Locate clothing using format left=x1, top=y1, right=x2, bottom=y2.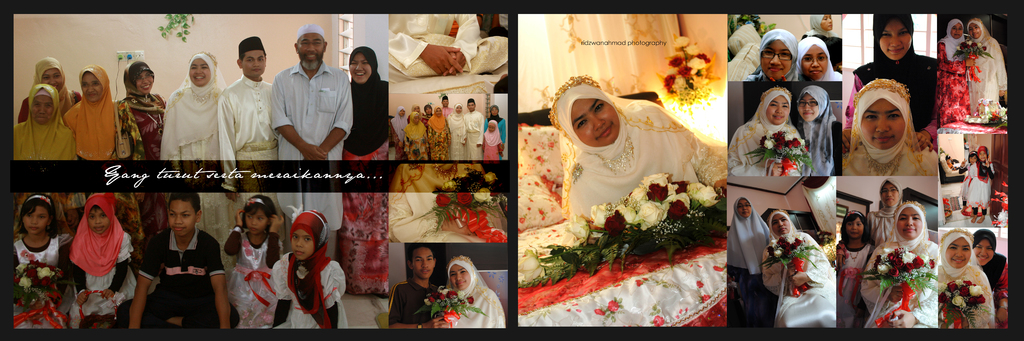
left=388, top=11, right=506, bottom=77.
